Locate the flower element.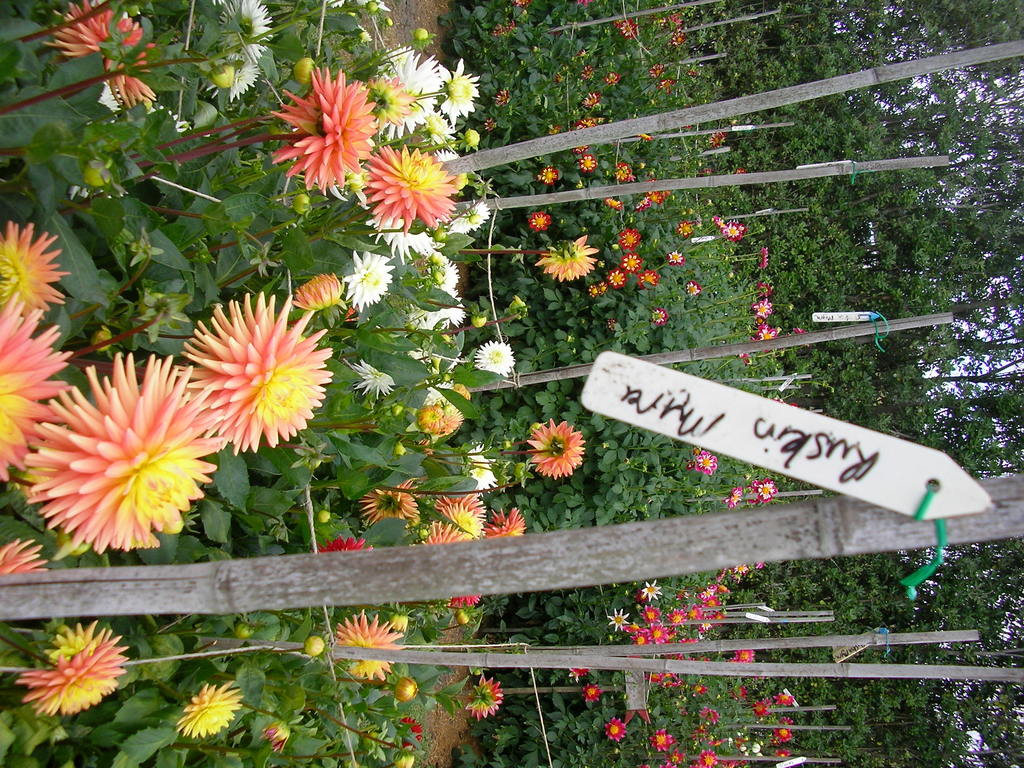
Element bbox: <bbox>668, 13, 684, 24</bbox>.
